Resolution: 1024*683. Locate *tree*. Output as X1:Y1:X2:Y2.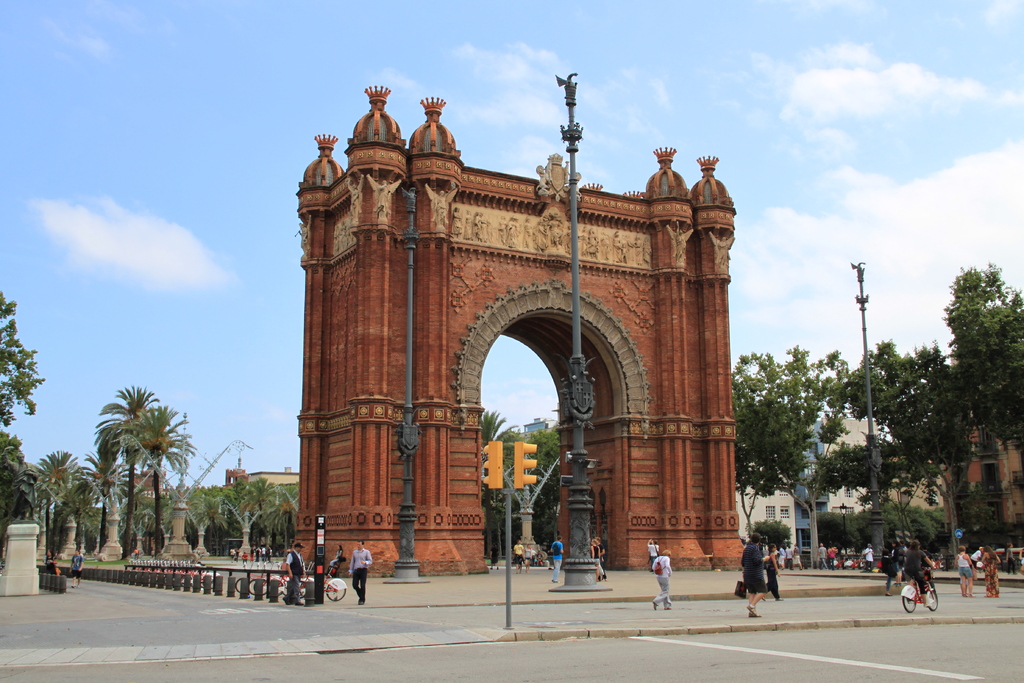
29:455:84:525.
